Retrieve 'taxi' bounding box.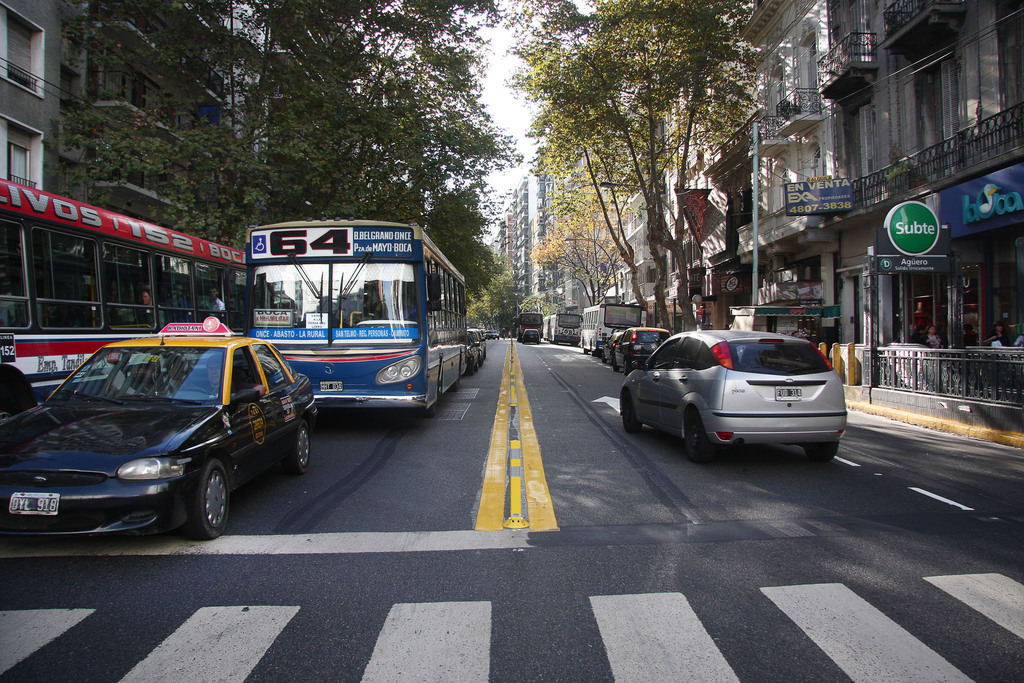
Bounding box: 611,327,673,376.
